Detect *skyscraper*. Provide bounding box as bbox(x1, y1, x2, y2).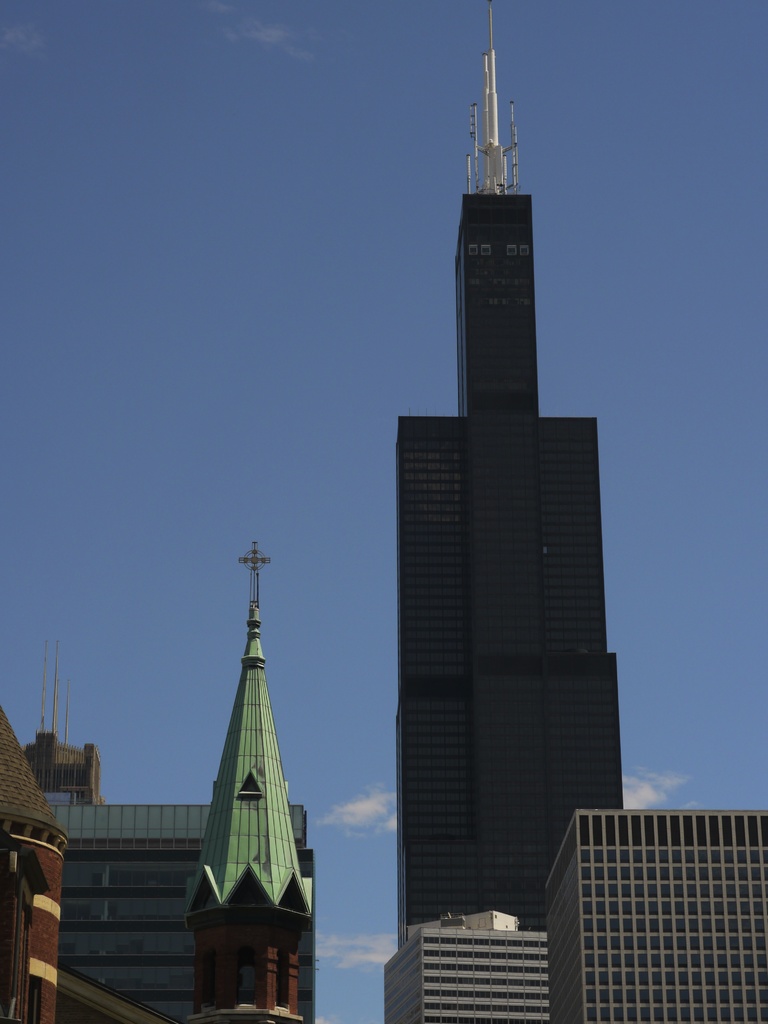
bbox(367, 24, 634, 953).
